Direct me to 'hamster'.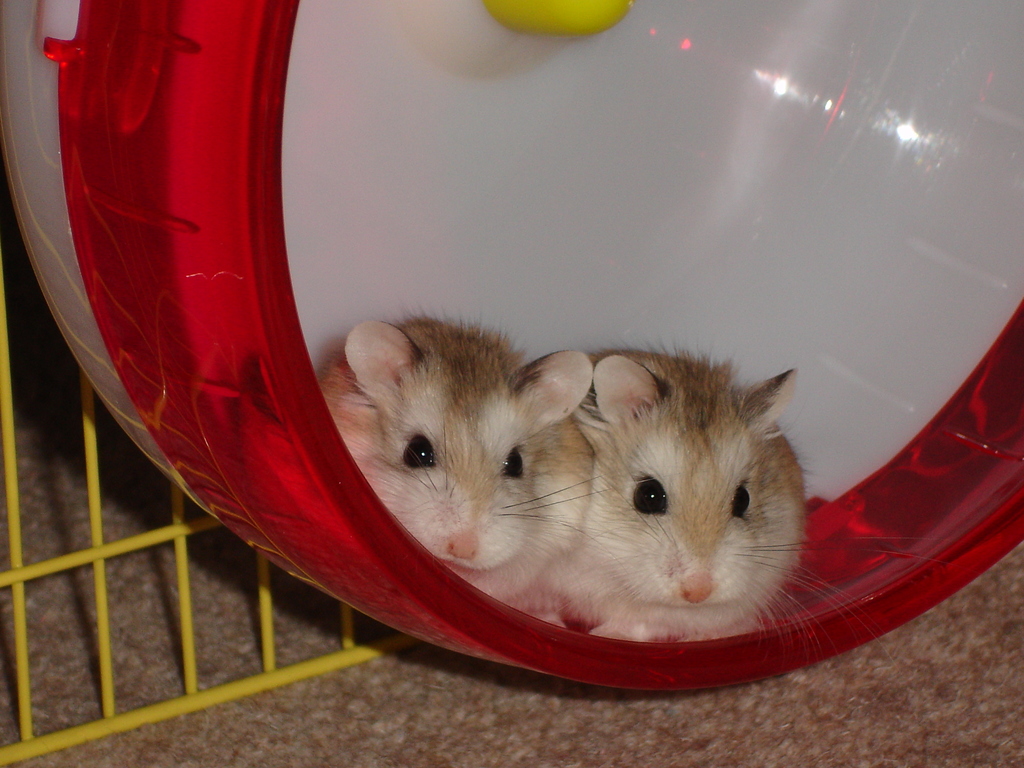
Direction: locate(320, 307, 609, 618).
